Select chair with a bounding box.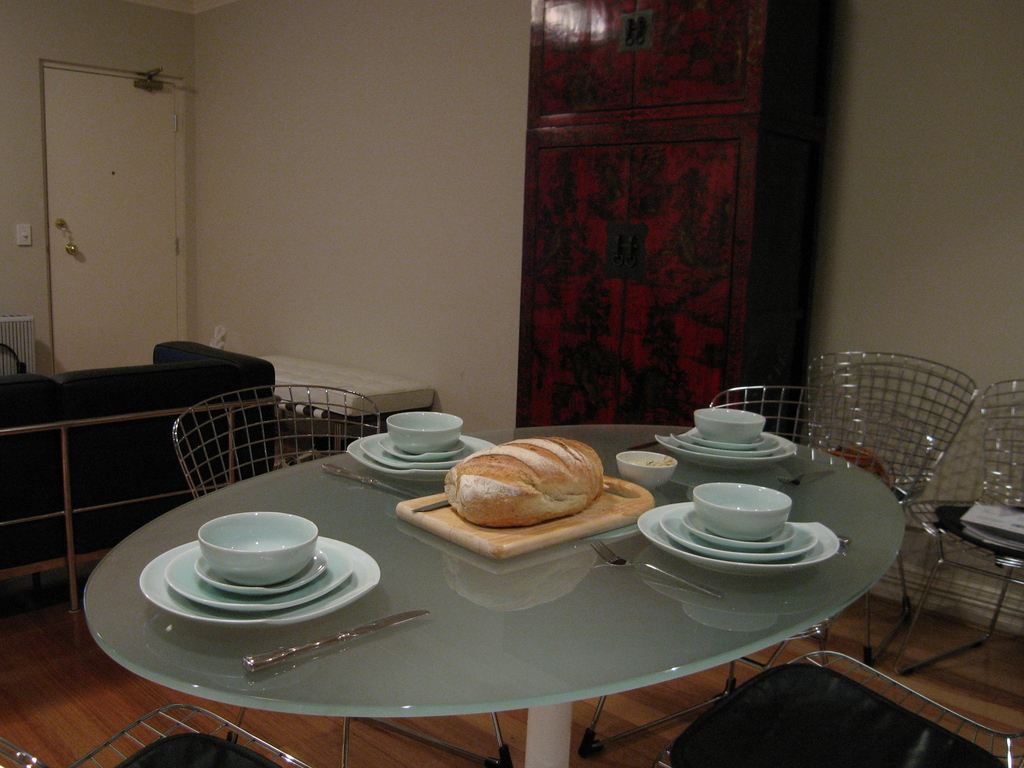
[left=0, top=702, right=313, bottom=767].
